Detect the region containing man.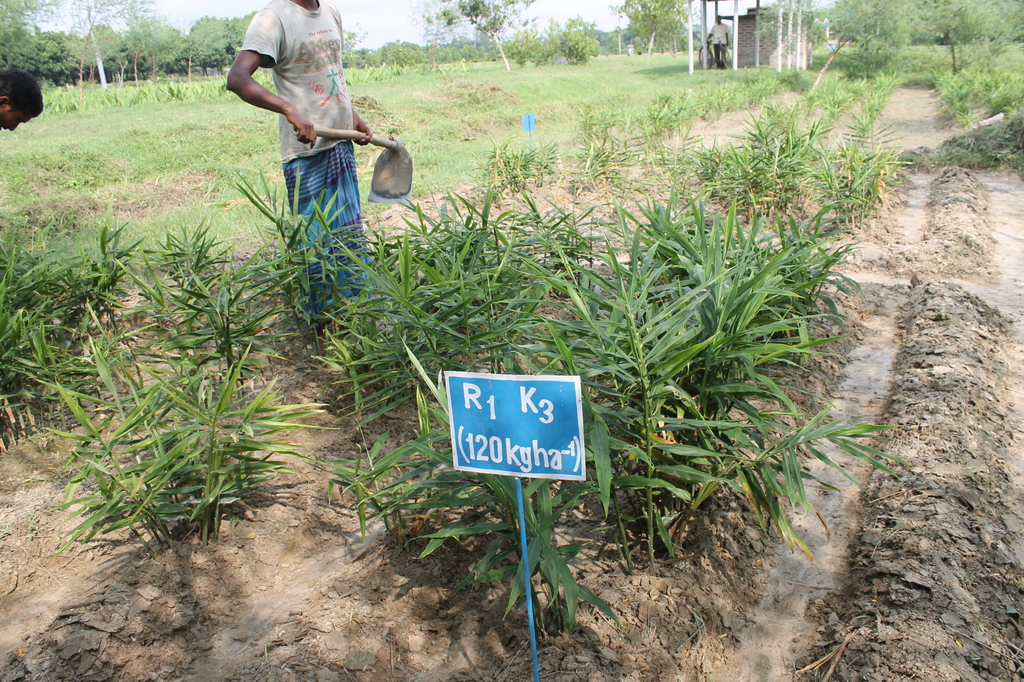
bbox=[703, 13, 734, 65].
